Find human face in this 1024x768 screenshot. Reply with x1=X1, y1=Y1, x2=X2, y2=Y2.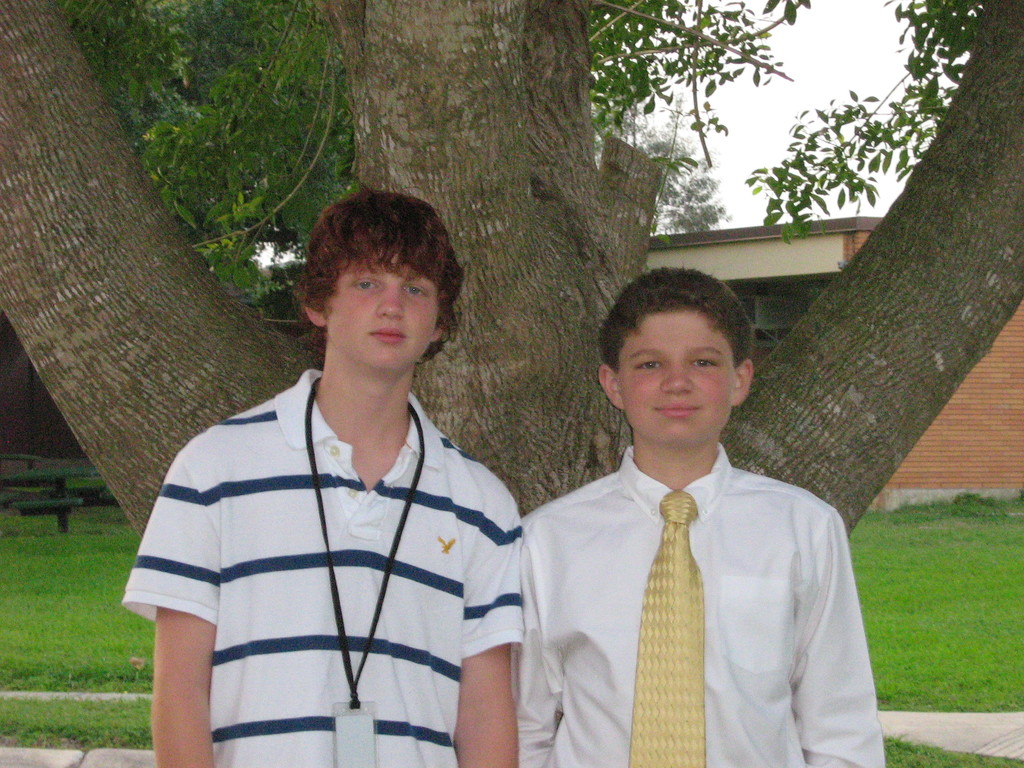
x1=332, y1=260, x2=438, y2=371.
